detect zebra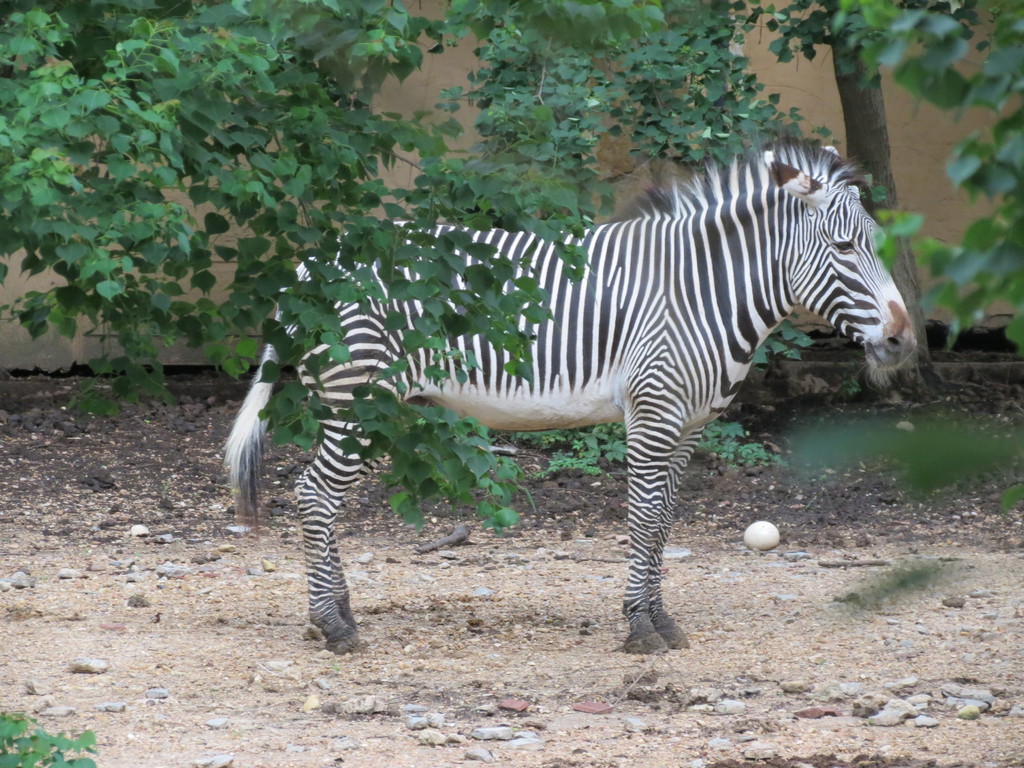
(222, 148, 921, 656)
